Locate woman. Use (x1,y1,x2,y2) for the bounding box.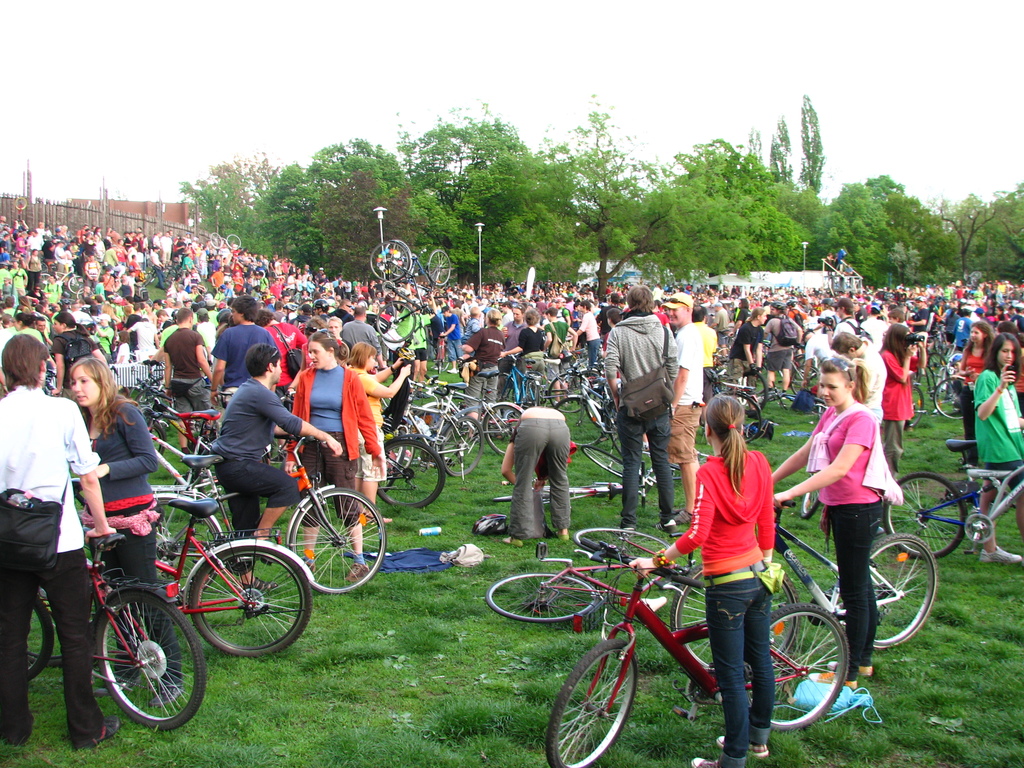
(500,304,548,397).
